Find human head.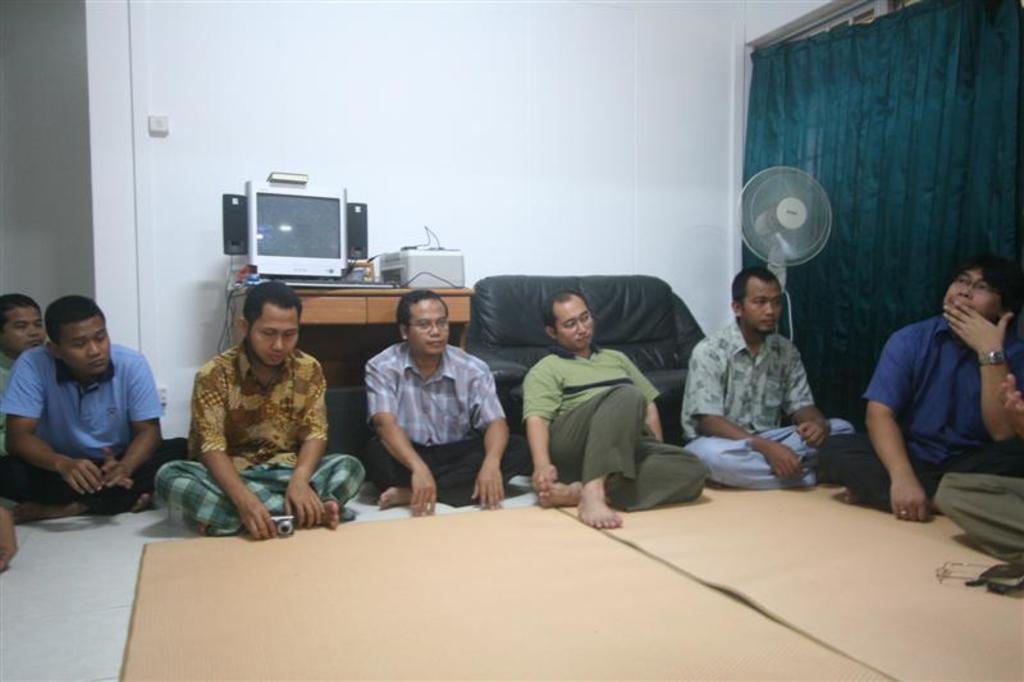
detection(541, 290, 594, 352).
